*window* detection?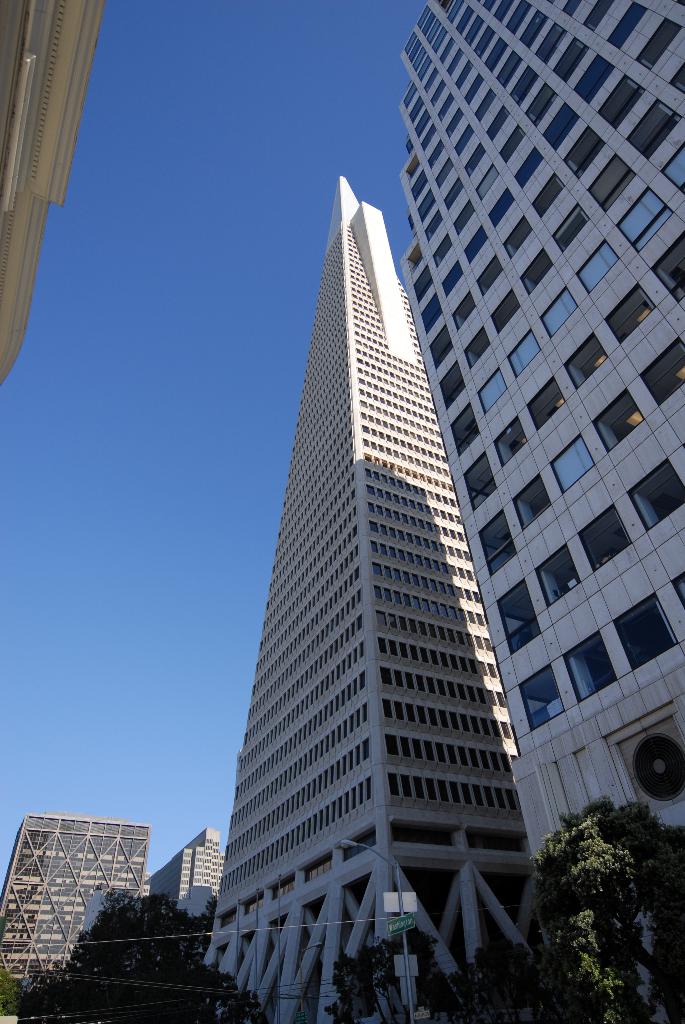
box(448, 337, 673, 454)
